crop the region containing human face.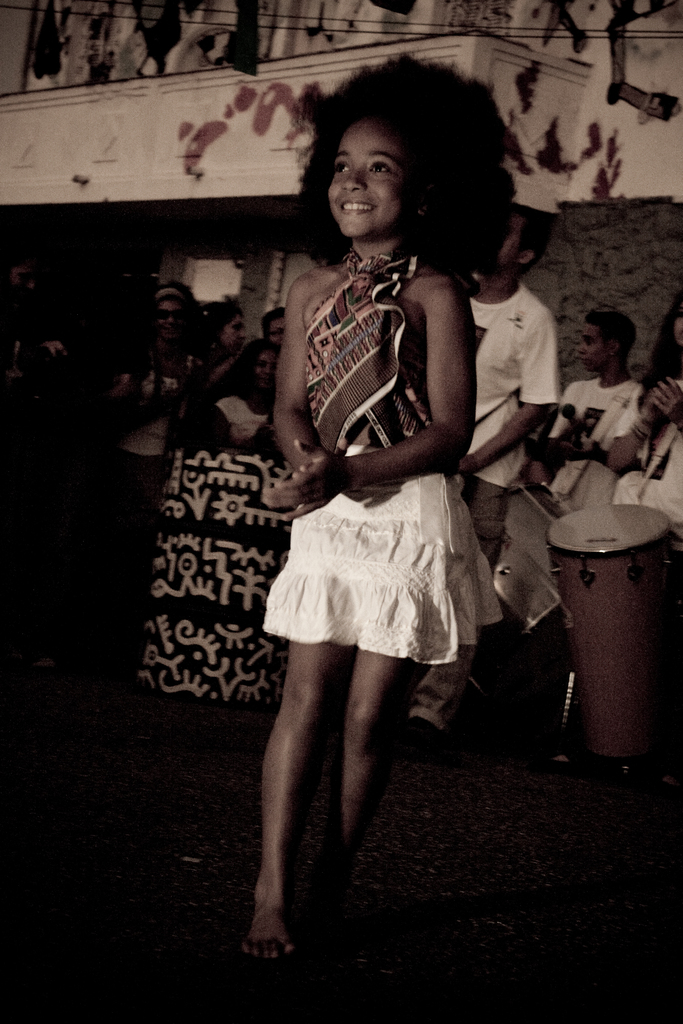
Crop region: box(670, 305, 682, 345).
